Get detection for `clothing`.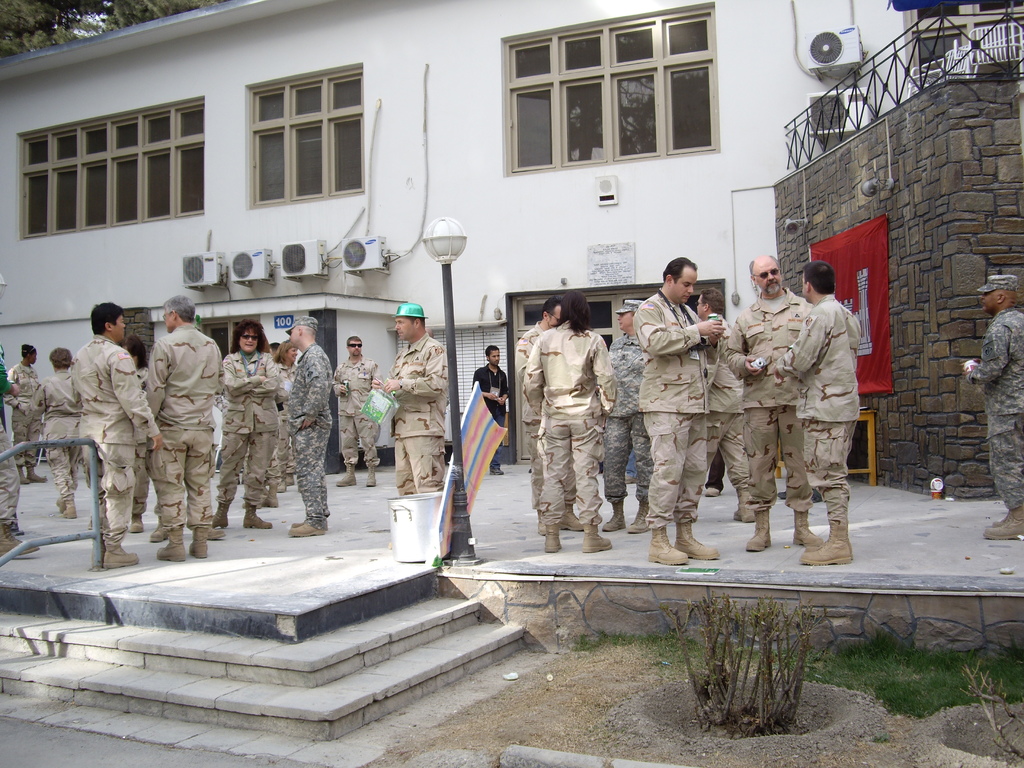
Detection: bbox=[510, 324, 551, 499].
